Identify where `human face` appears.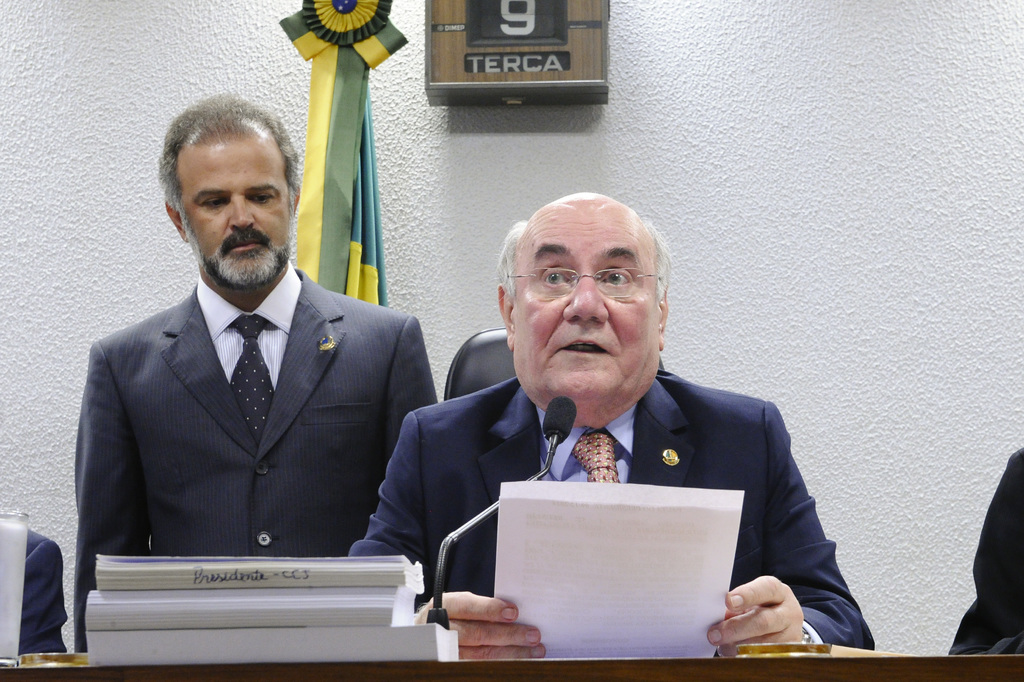
Appears at 183 122 292 286.
